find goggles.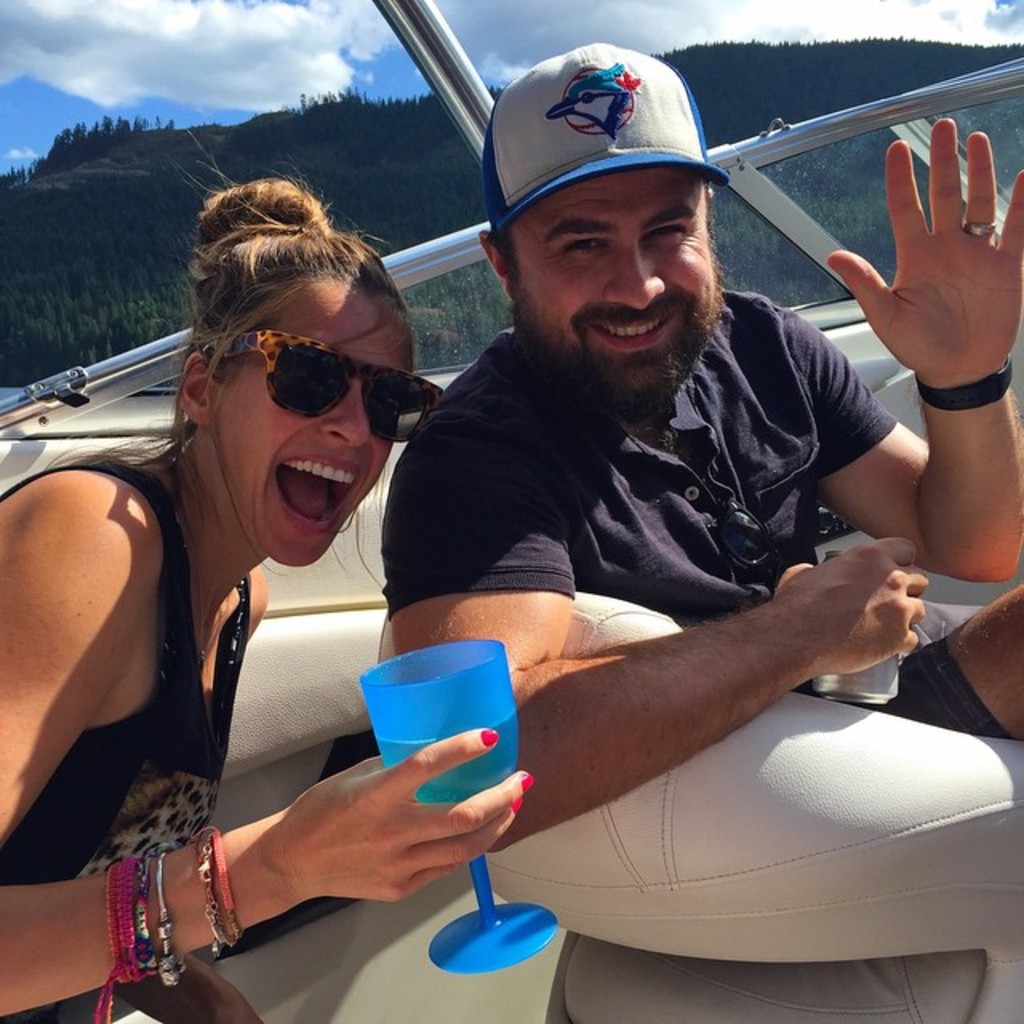
<box>197,330,448,421</box>.
